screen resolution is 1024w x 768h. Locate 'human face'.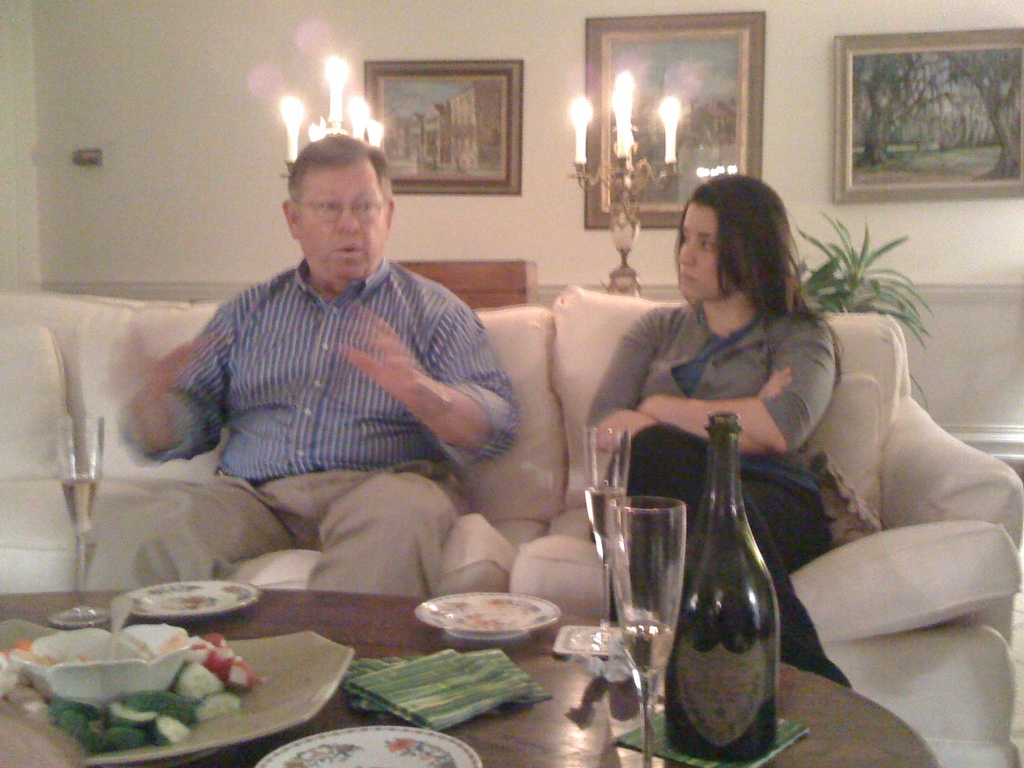
detection(676, 205, 735, 303).
